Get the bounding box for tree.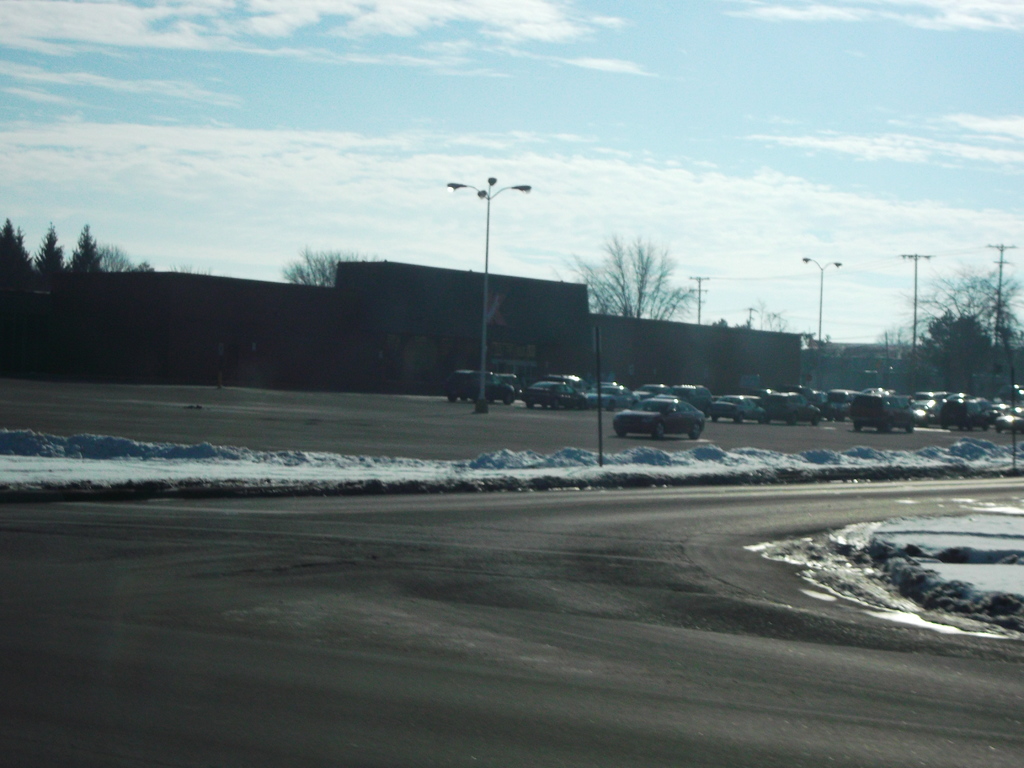
{"left": 31, "top": 225, "right": 74, "bottom": 282}.
